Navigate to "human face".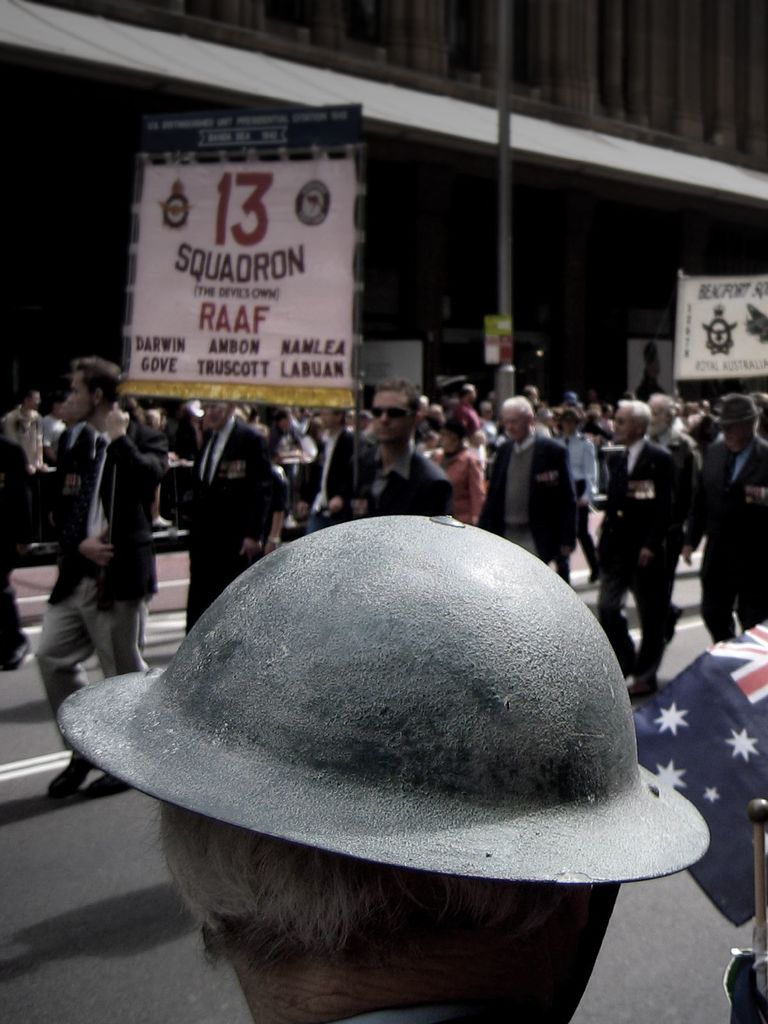
Navigation target: box=[721, 420, 742, 451].
